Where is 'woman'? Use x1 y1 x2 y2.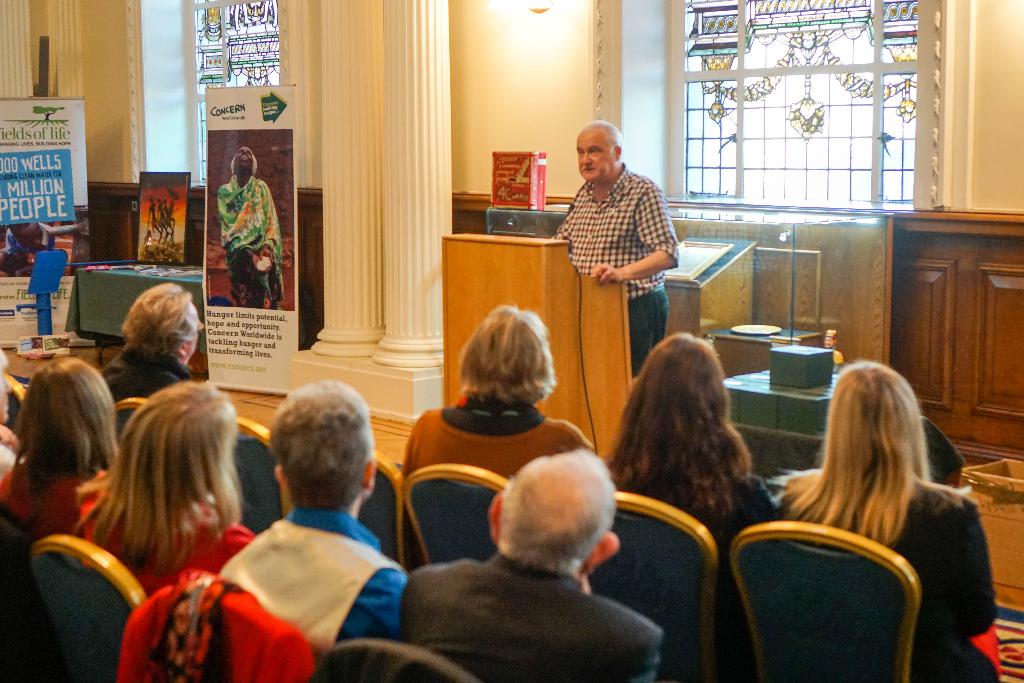
75 381 252 595.
